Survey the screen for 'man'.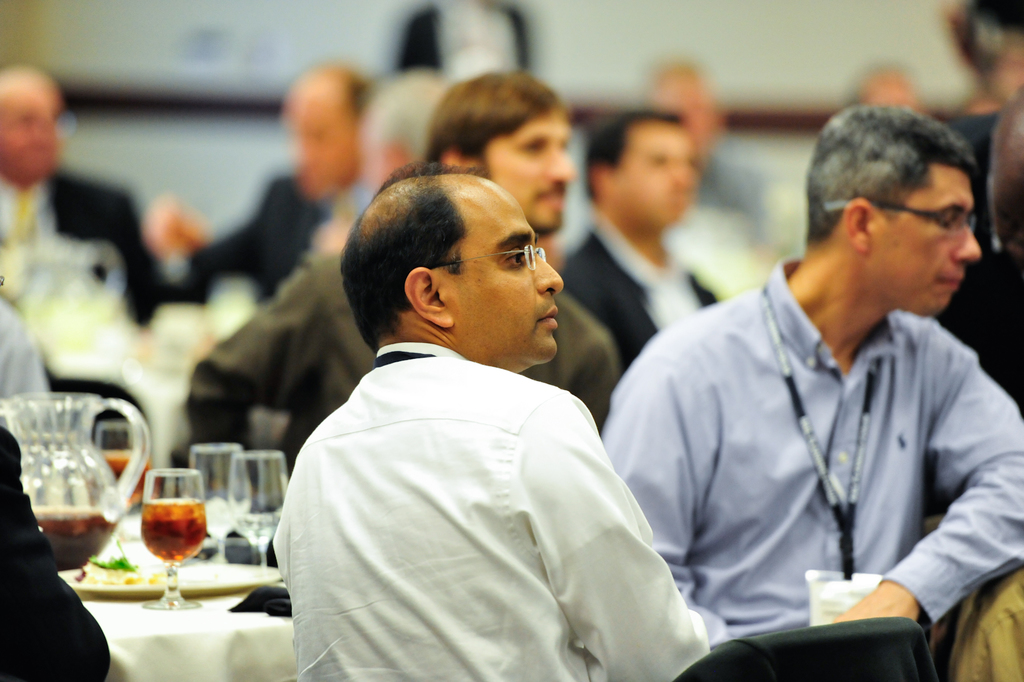
Survey found: BBox(136, 67, 376, 302).
